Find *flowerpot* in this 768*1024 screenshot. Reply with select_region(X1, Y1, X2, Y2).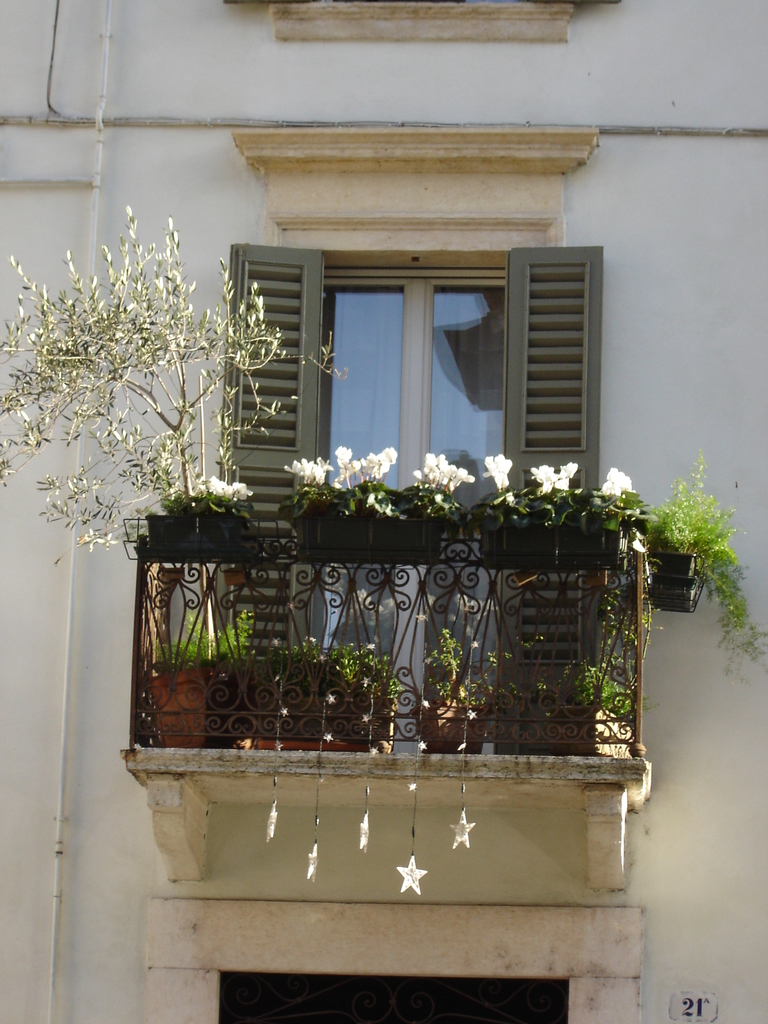
select_region(651, 547, 705, 623).
